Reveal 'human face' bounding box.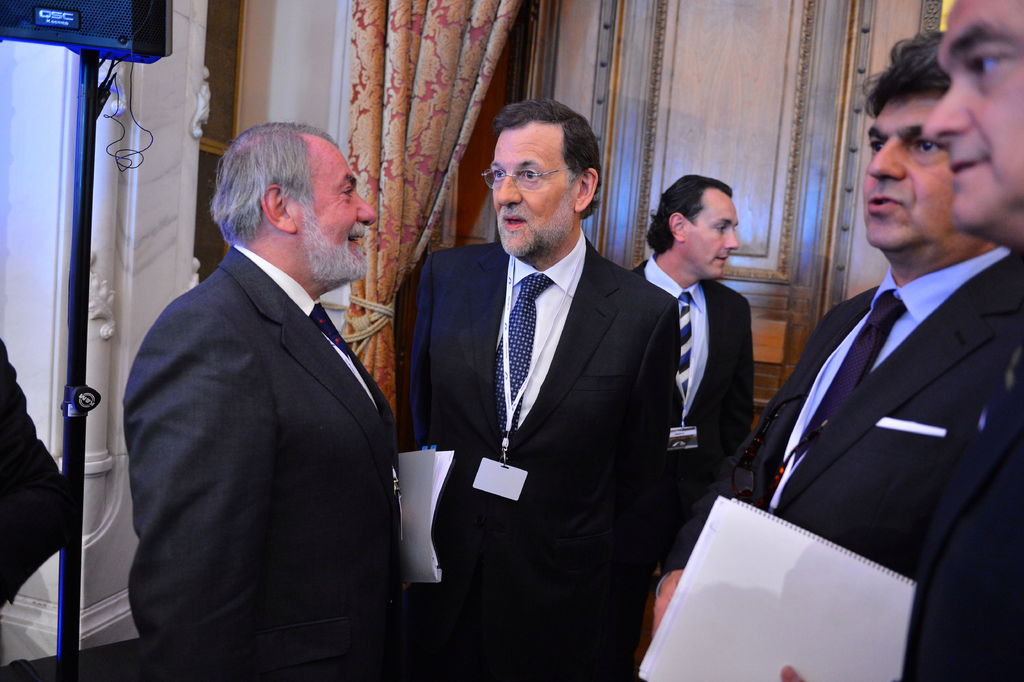
Revealed: bbox=(294, 145, 376, 278).
